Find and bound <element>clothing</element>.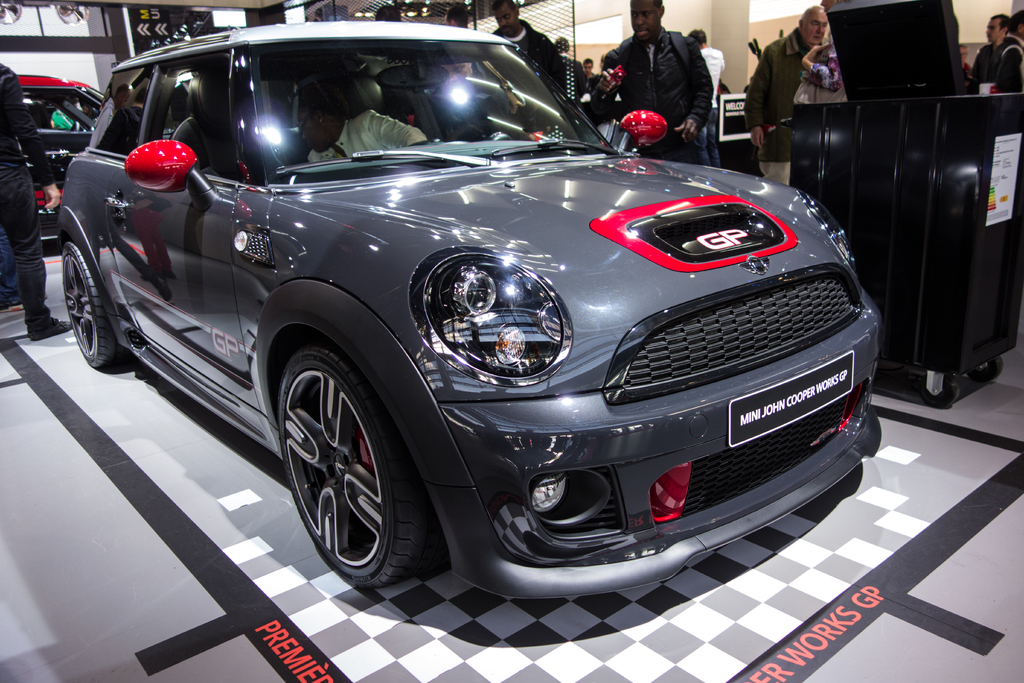
Bound: (975,40,1020,92).
